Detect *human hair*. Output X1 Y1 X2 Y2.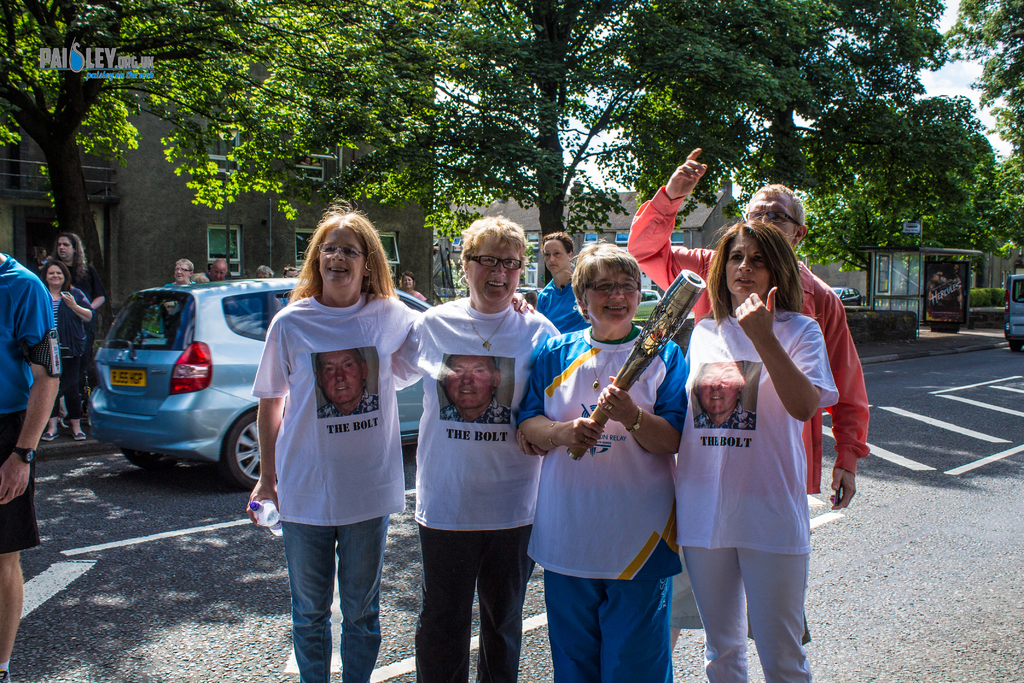
461 213 529 273.
